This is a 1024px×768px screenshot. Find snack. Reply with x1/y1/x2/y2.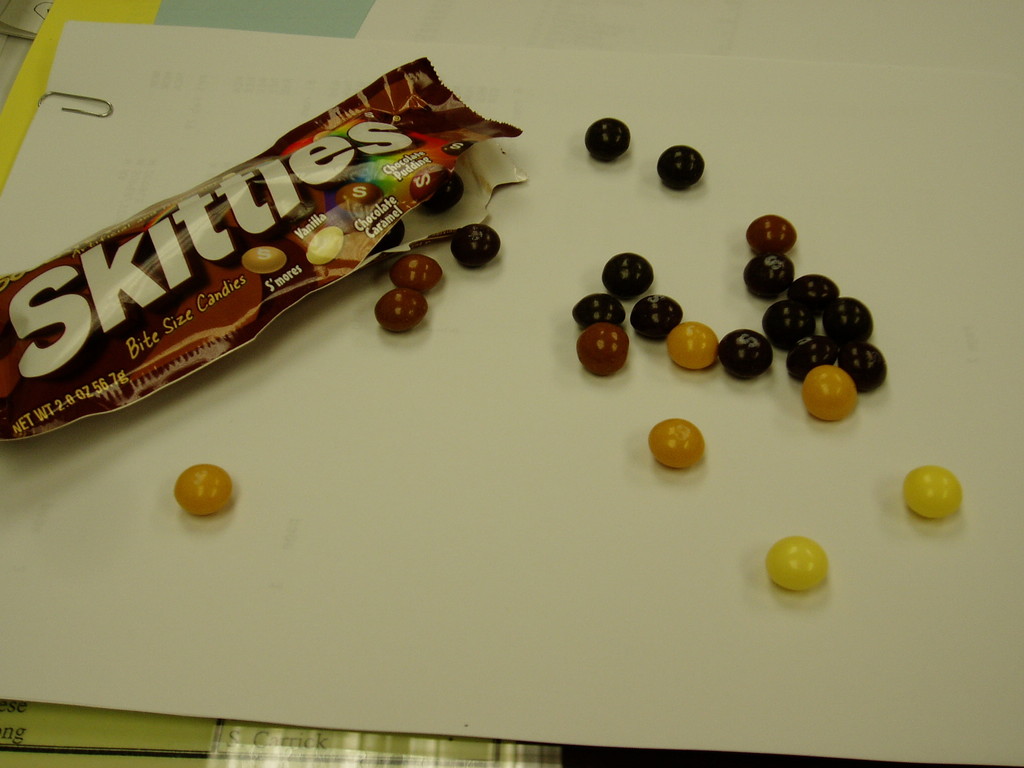
372/221/405/248.
